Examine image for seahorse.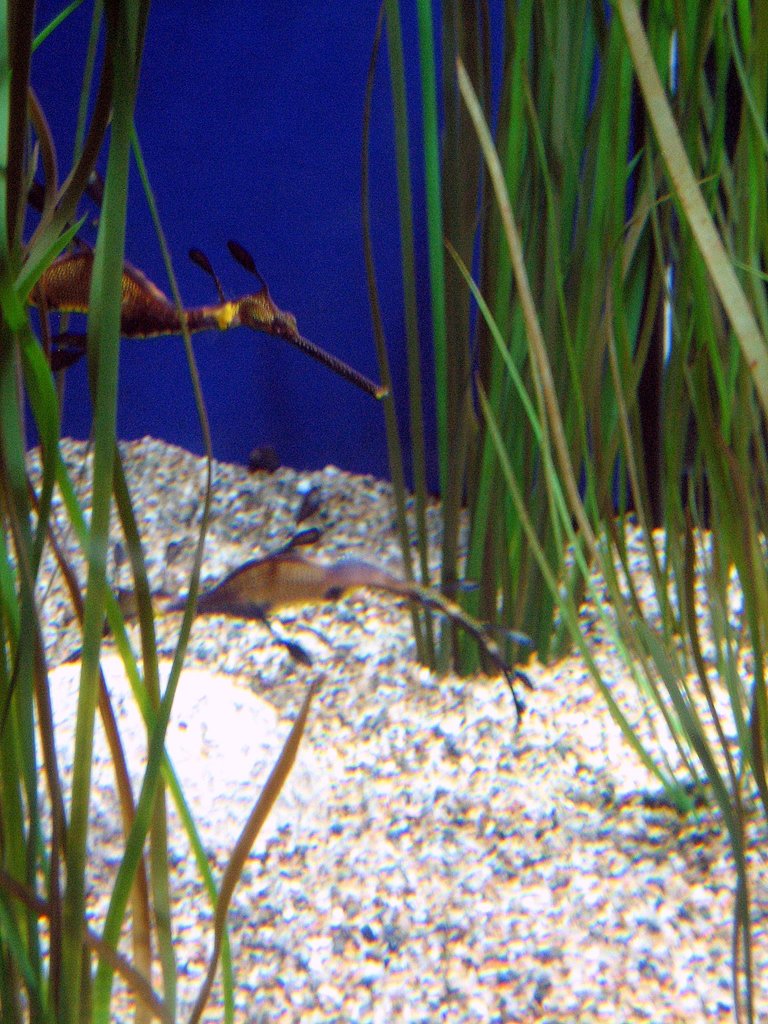
Examination result: [0,220,389,396].
